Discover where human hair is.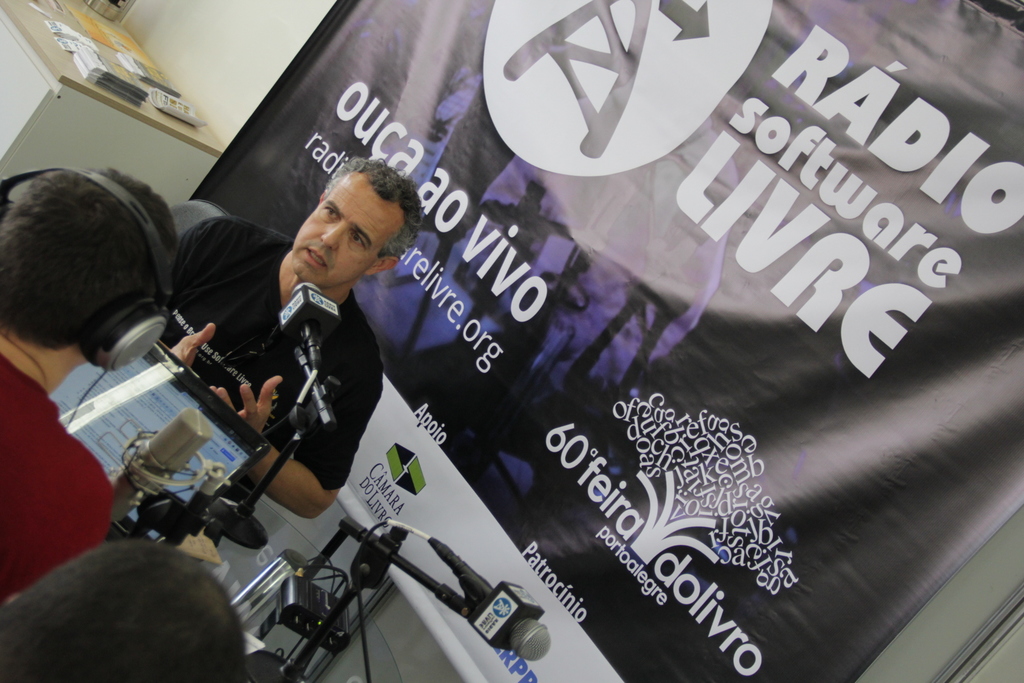
Discovered at bbox=[13, 152, 173, 374].
